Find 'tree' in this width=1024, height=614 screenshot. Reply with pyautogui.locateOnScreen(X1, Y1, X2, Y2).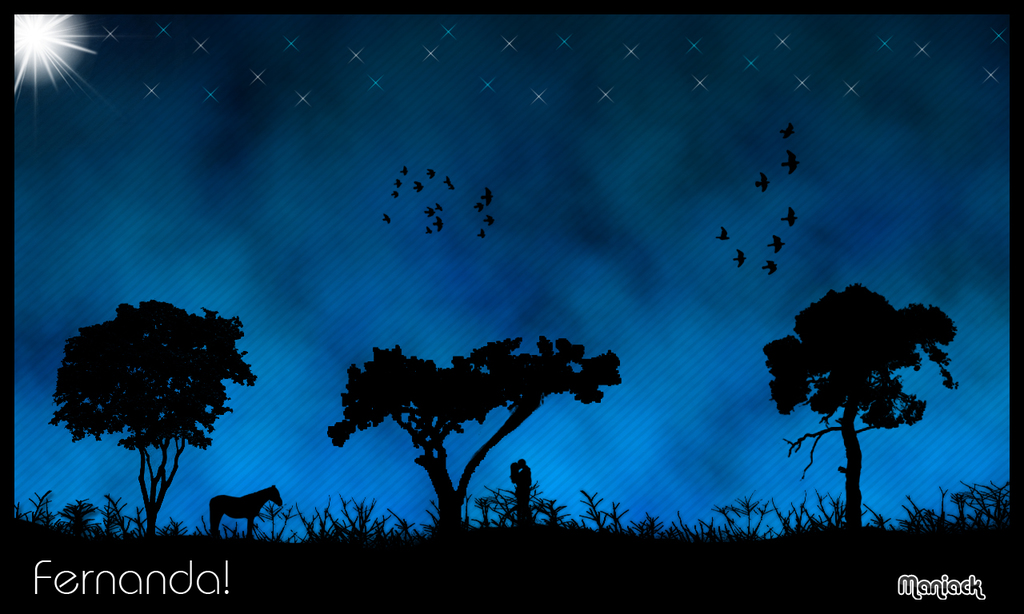
pyautogui.locateOnScreen(762, 259, 969, 532).
